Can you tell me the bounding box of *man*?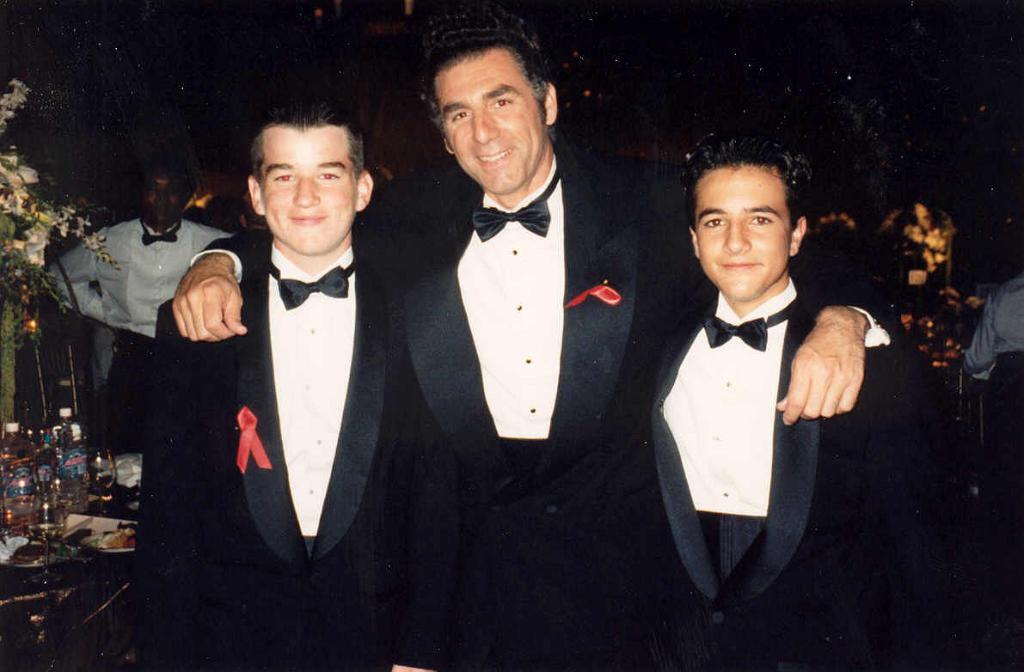
Rect(627, 113, 947, 671).
